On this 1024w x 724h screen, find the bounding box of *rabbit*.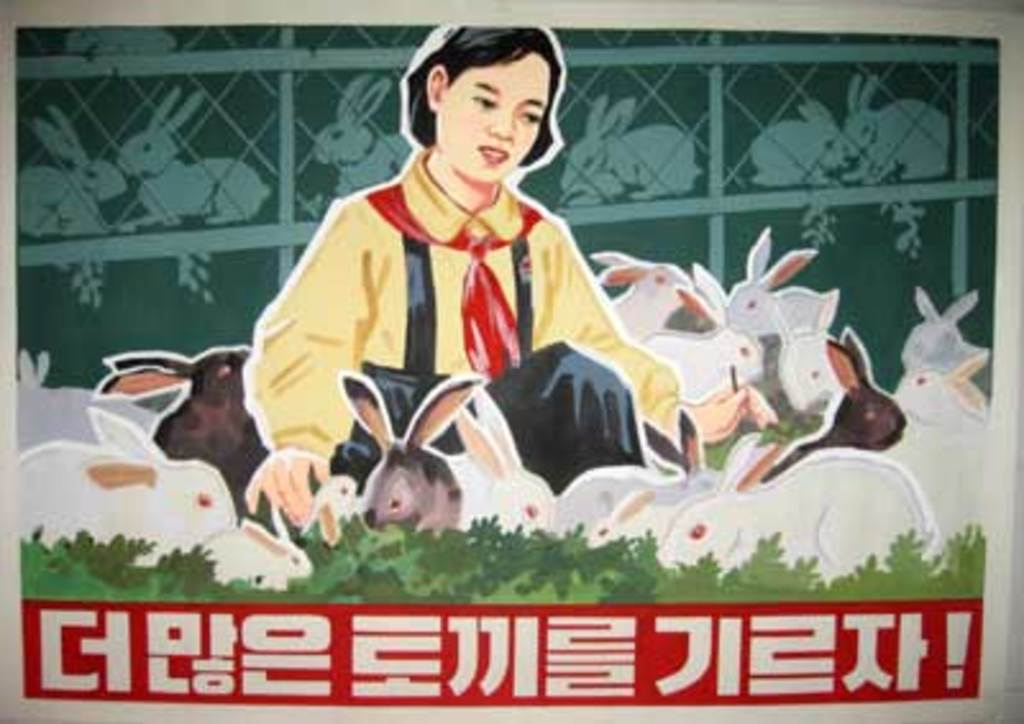
Bounding box: {"x1": 312, "y1": 69, "x2": 412, "y2": 194}.
